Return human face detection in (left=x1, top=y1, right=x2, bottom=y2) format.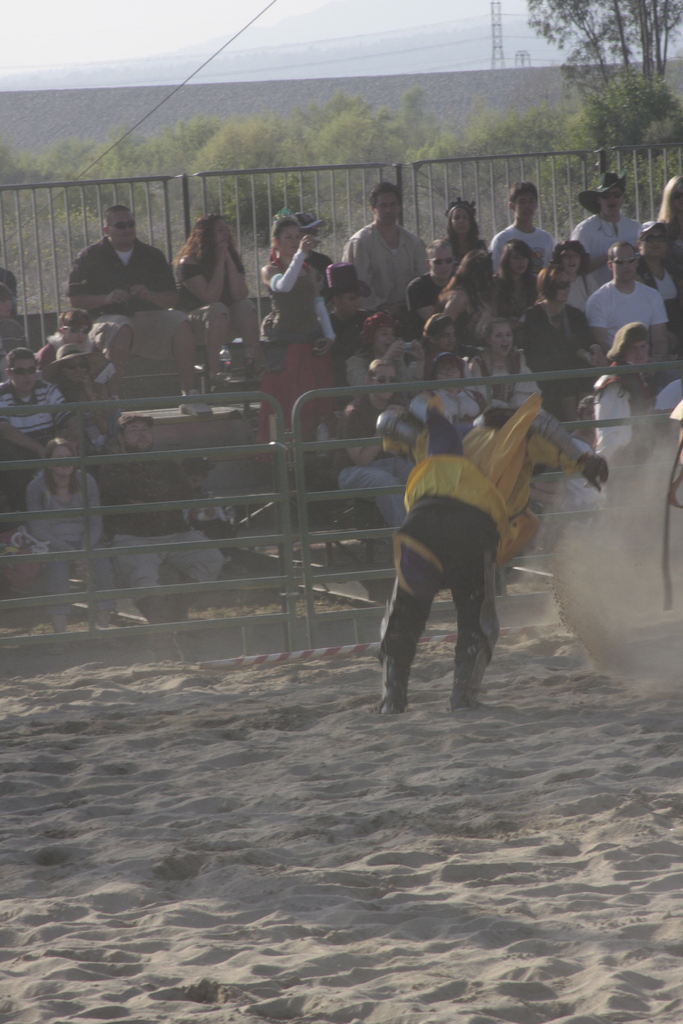
(left=431, top=247, right=455, bottom=275).
